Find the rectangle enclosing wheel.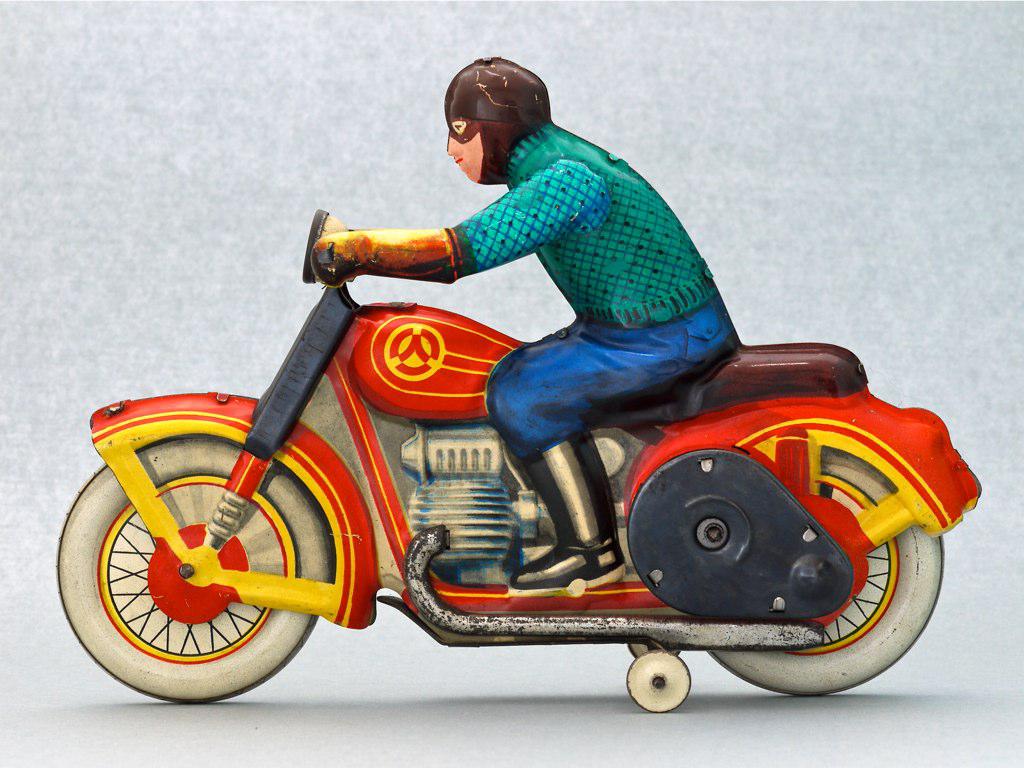
x1=71, y1=458, x2=299, y2=698.
